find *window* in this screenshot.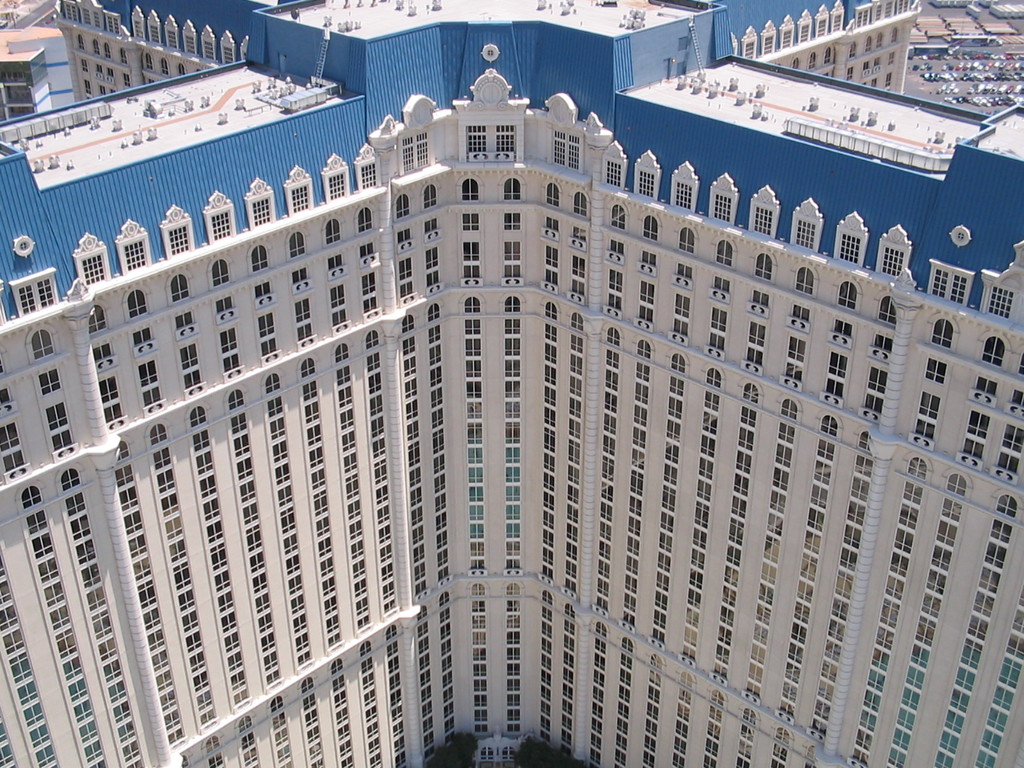
The bounding box for *window* is region(702, 737, 721, 755).
